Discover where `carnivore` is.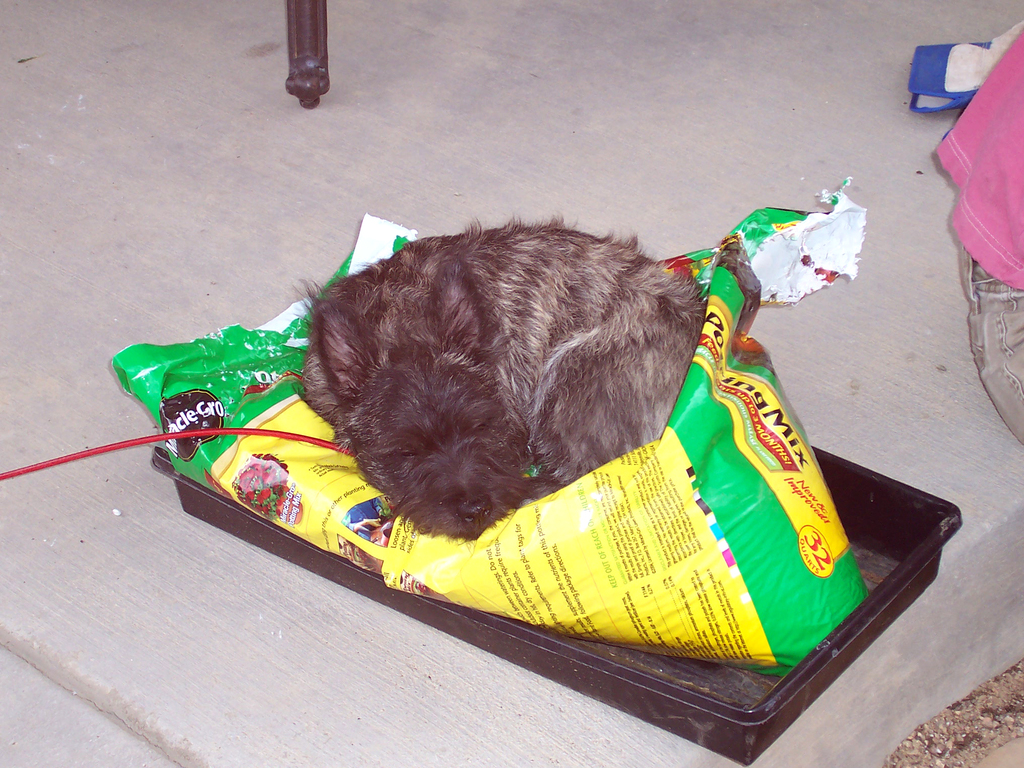
Discovered at left=288, top=219, right=787, bottom=534.
